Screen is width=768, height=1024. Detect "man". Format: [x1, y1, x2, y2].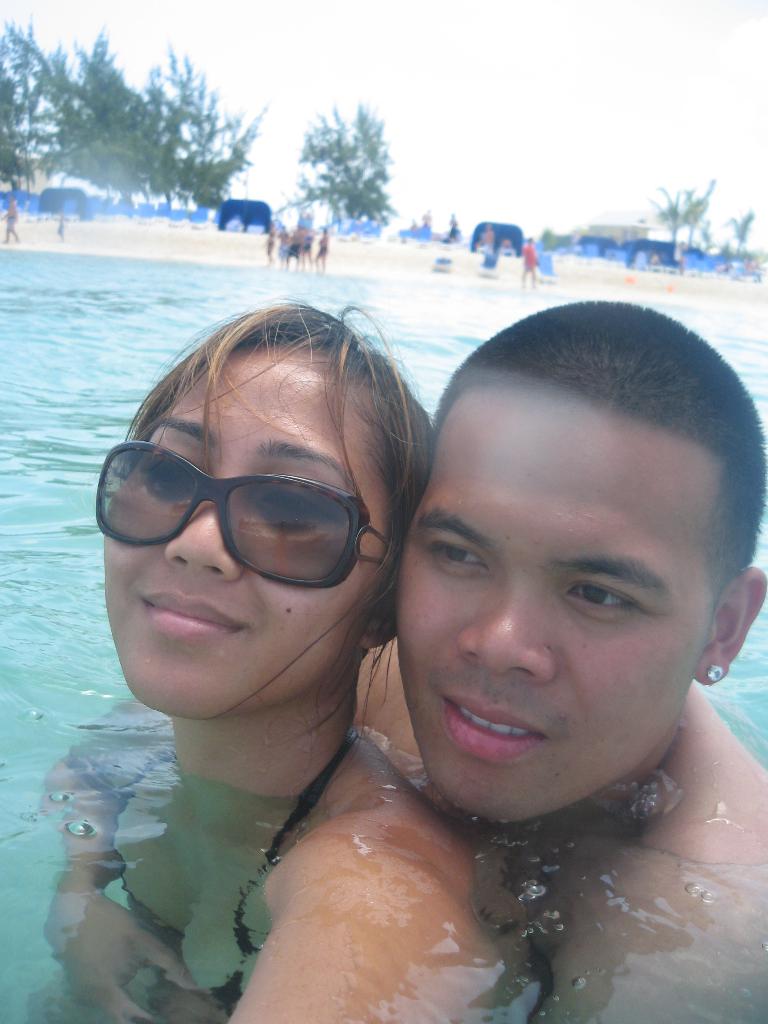
[101, 241, 684, 942].
